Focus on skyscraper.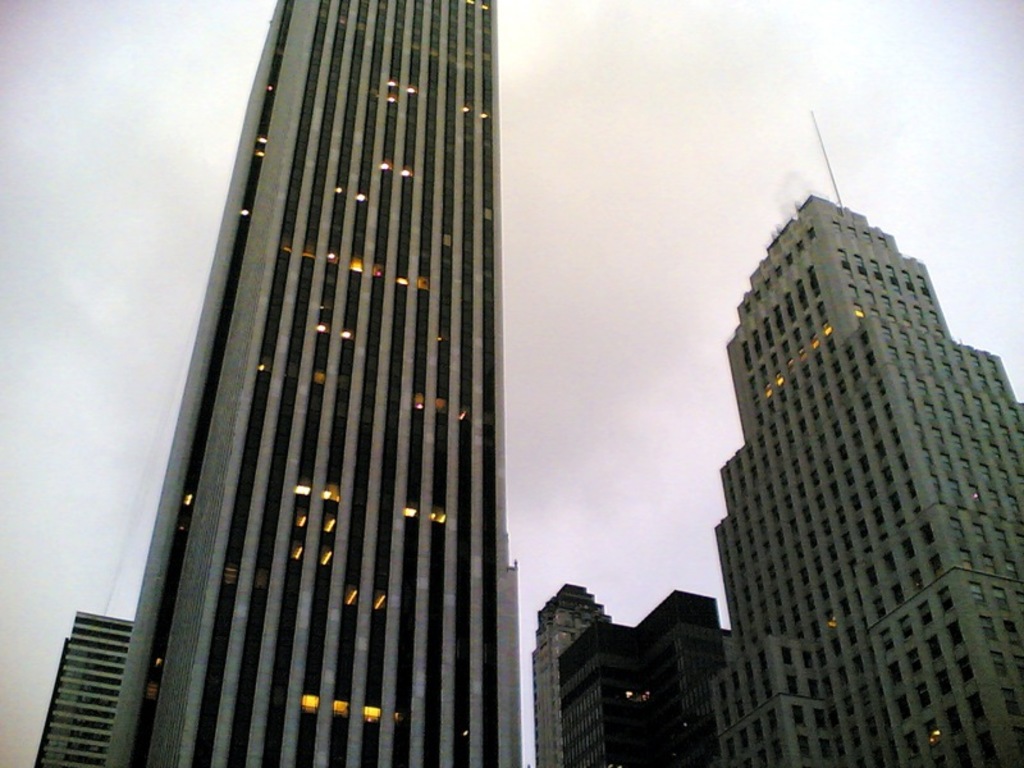
Focused at {"left": 29, "top": 605, "right": 125, "bottom": 767}.
